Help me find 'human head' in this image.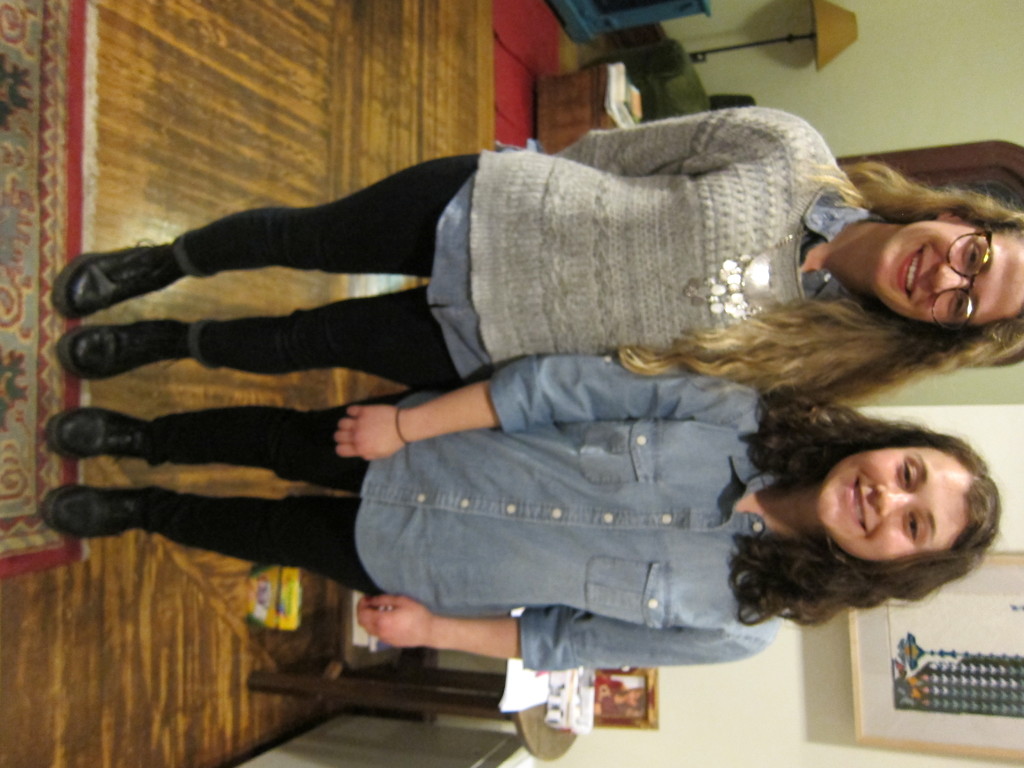
Found it: pyautogui.locateOnScreen(836, 161, 1012, 339).
